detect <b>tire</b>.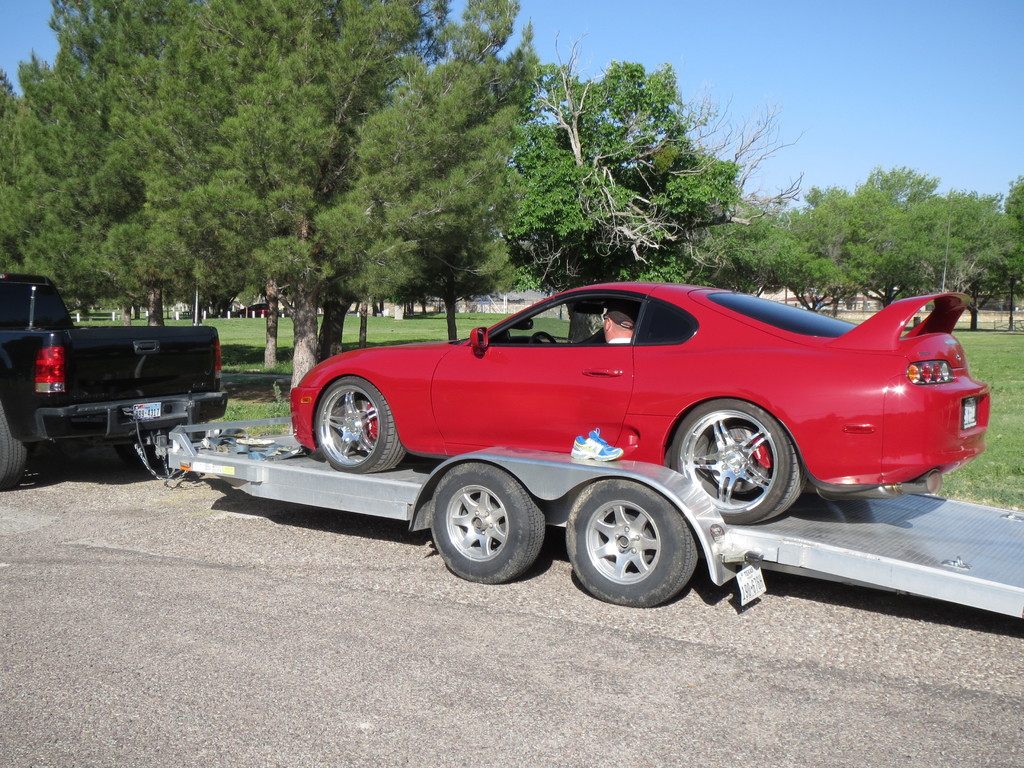
Detected at (left=567, top=483, right=699, bottom=606).
